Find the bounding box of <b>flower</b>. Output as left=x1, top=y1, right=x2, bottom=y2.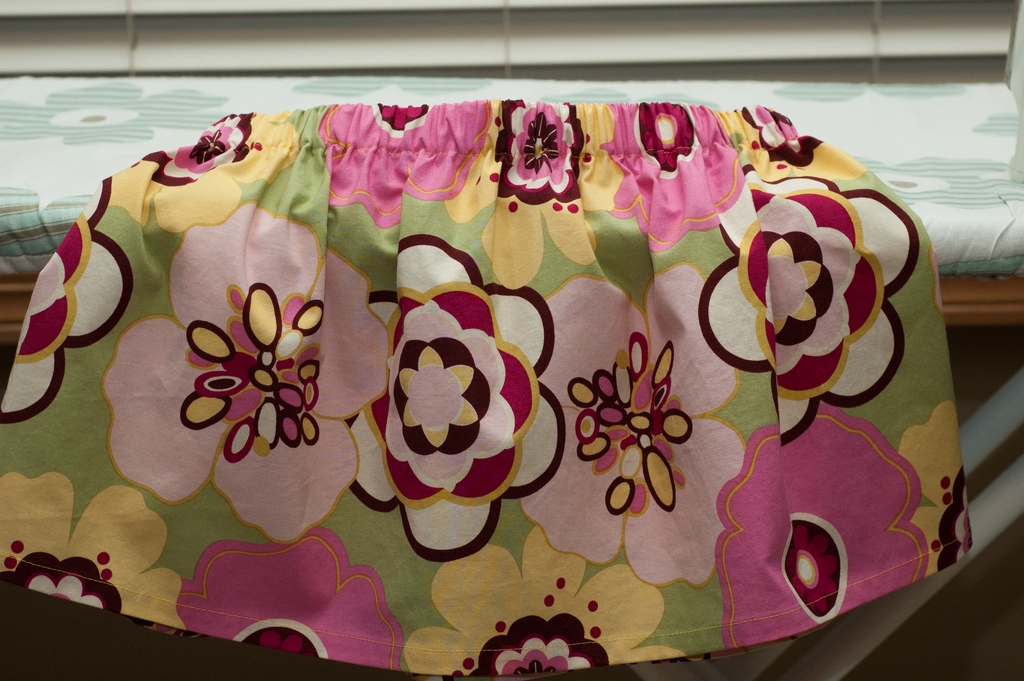
left=719, top=406, right=937, bottom=652.
